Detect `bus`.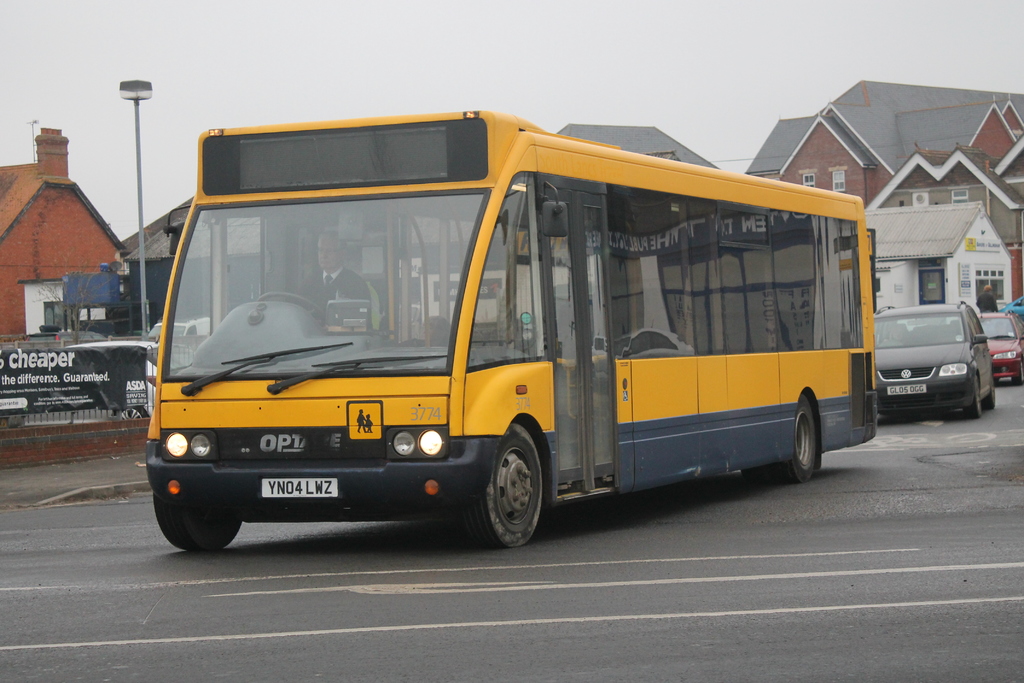
Detected at 133/114/881/555.
